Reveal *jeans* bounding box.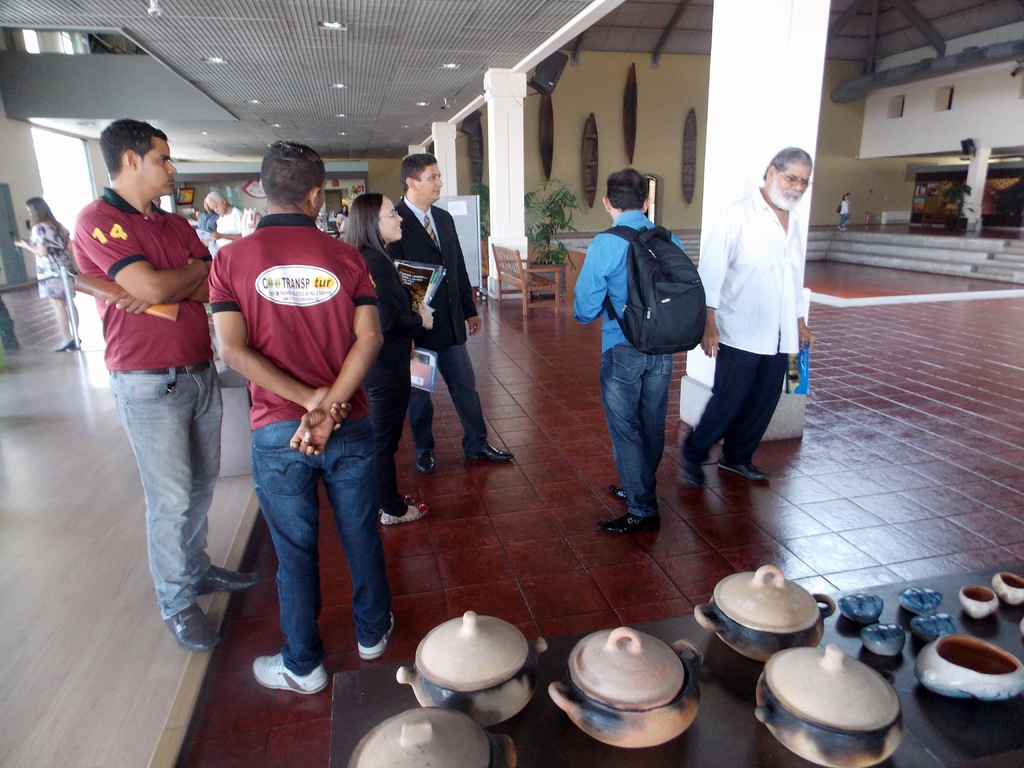
Revealed: {"x1": 234, "y1": 403, "x2": 399, "y2": 694}.
